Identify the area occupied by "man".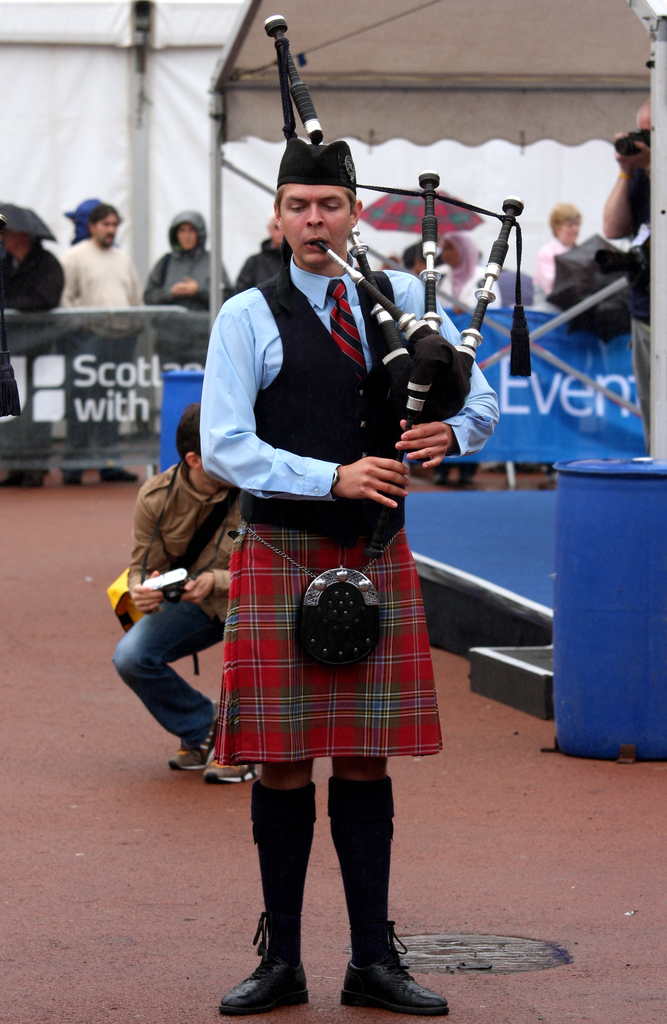
Area: [x1=165, y1=217, x2=456, y2=954].
